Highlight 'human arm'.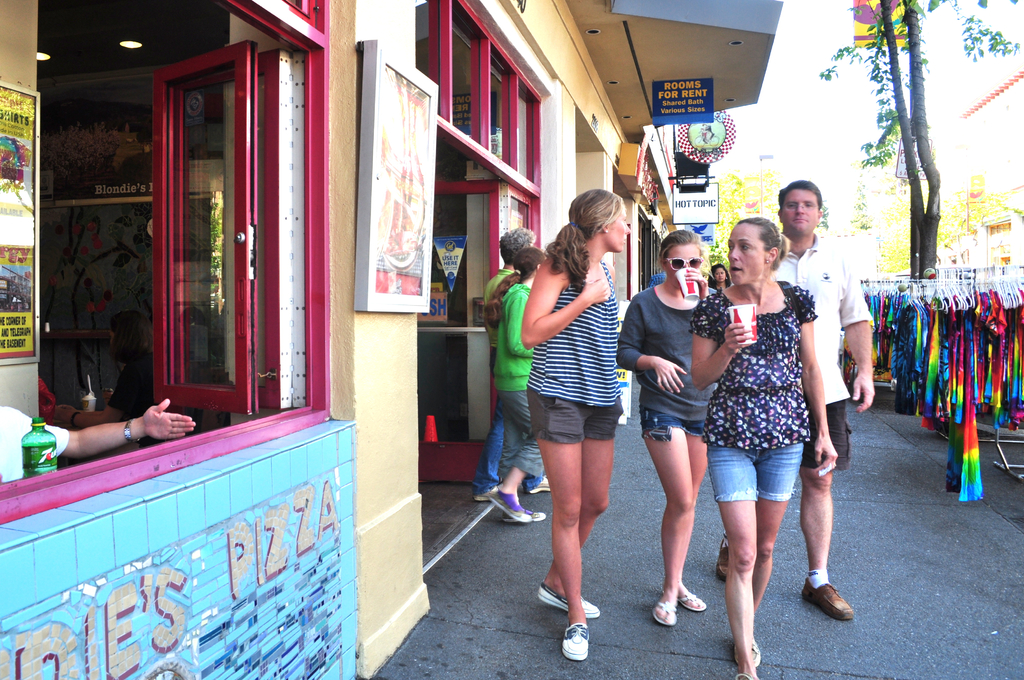
Highlighted region: (x1=690, y1=308, x2=753, y2=391).
